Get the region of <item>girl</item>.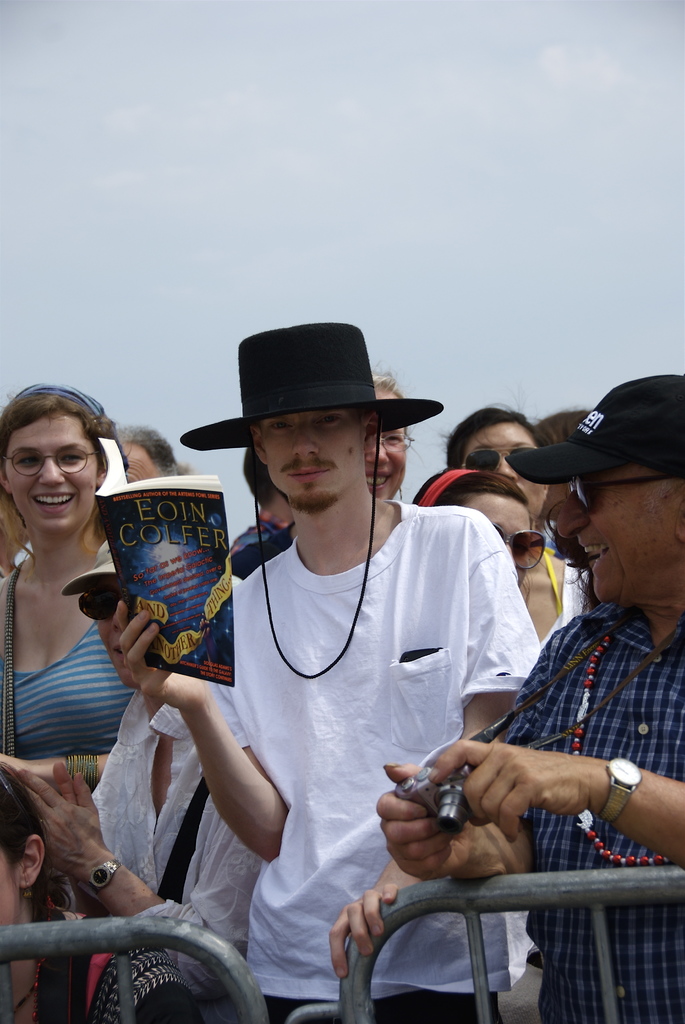
[0,764,193,1023].
